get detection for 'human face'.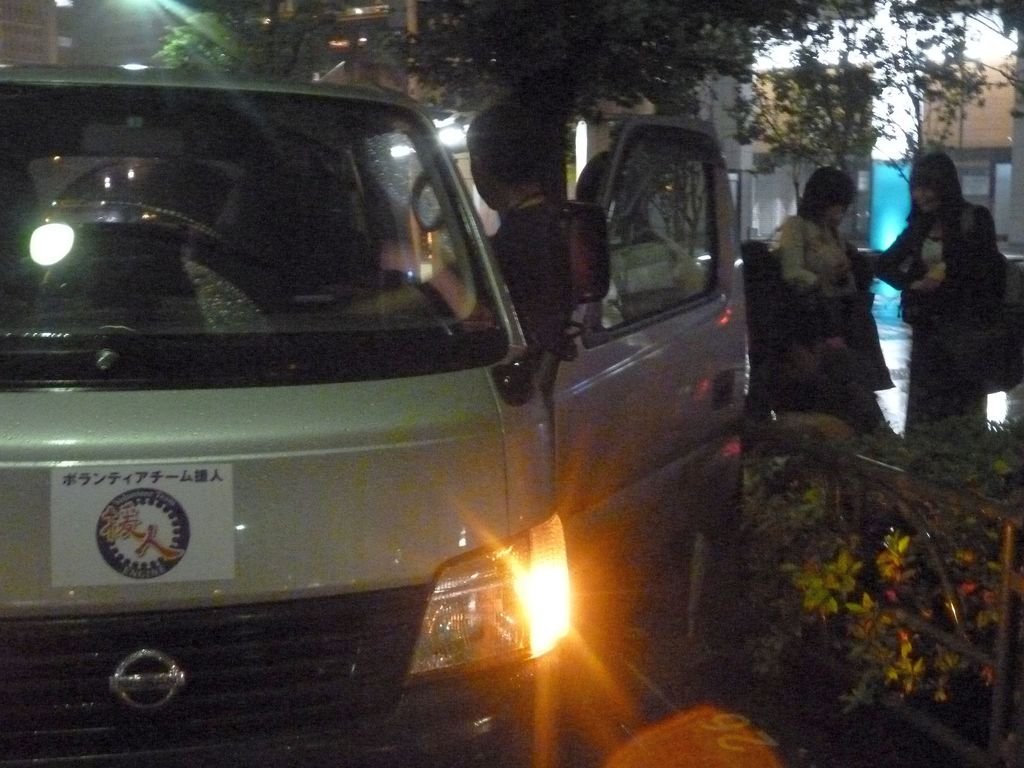
Detection: {"x1": 911, "y1": 181, "x2": 934, "y2": 206}.
